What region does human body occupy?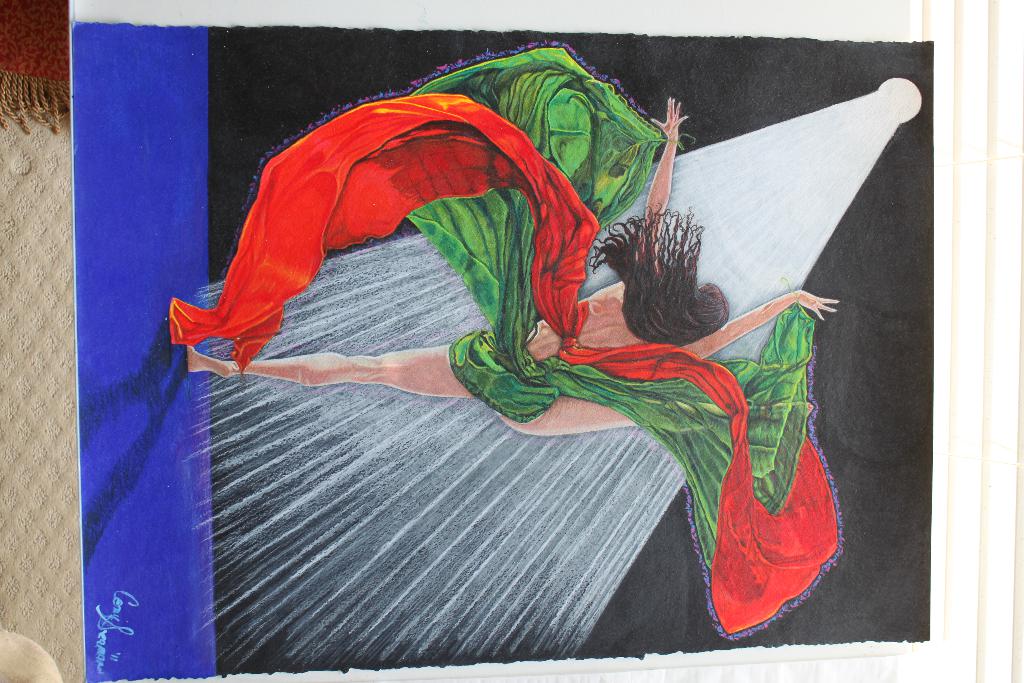
bbox=(156, 42, 940, 650).
